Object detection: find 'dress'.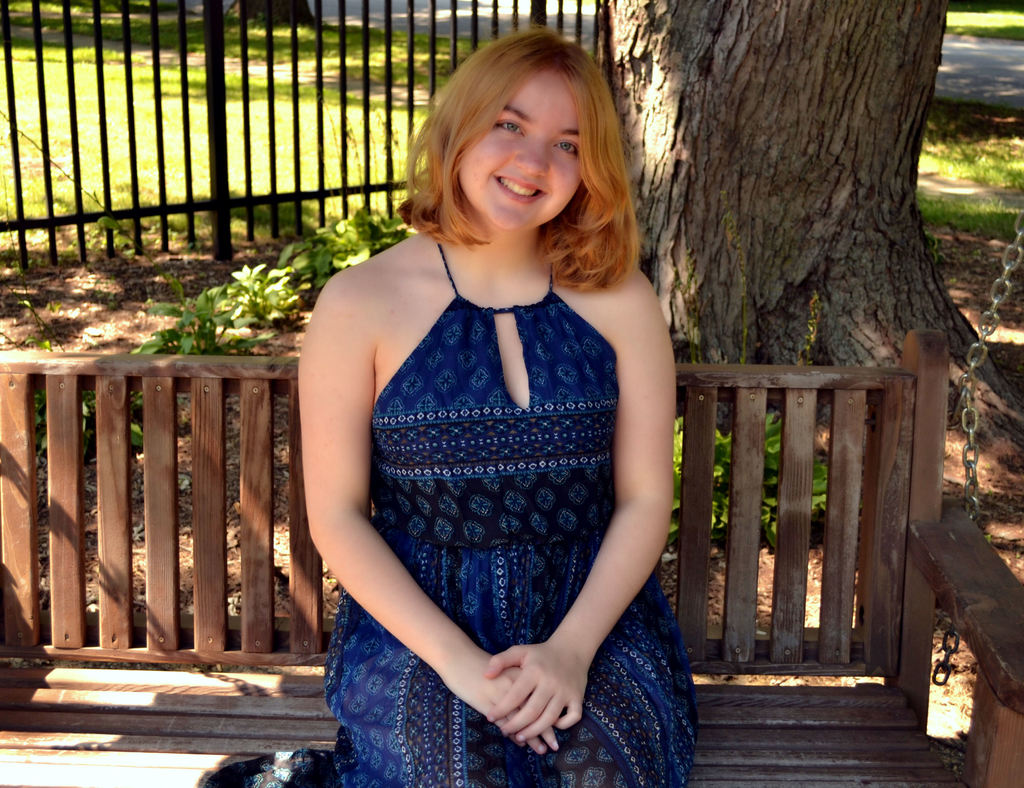
<box>327,221,697,787</box>.
